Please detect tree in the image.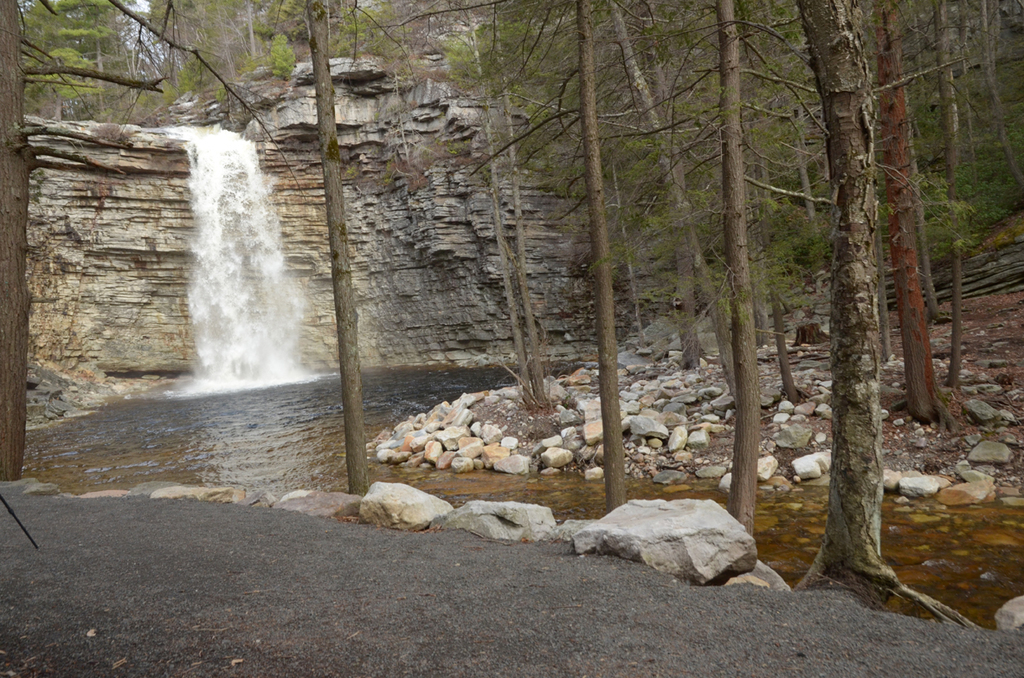
[0,0,164,492].
